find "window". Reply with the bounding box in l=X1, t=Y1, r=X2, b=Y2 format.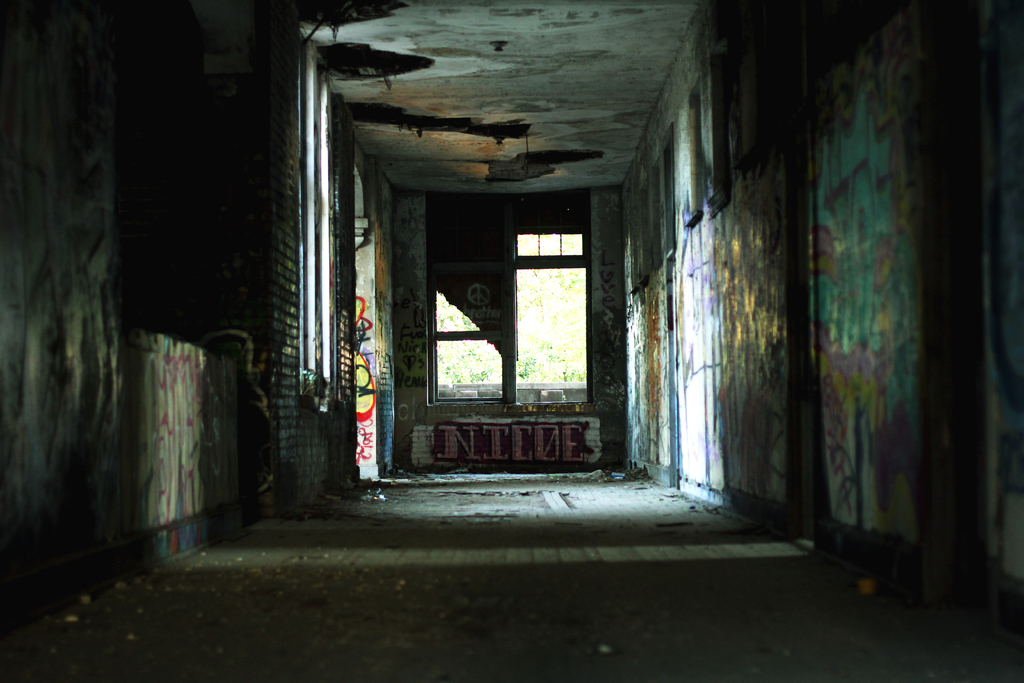
l=430, t=265, r=509, b=399.
